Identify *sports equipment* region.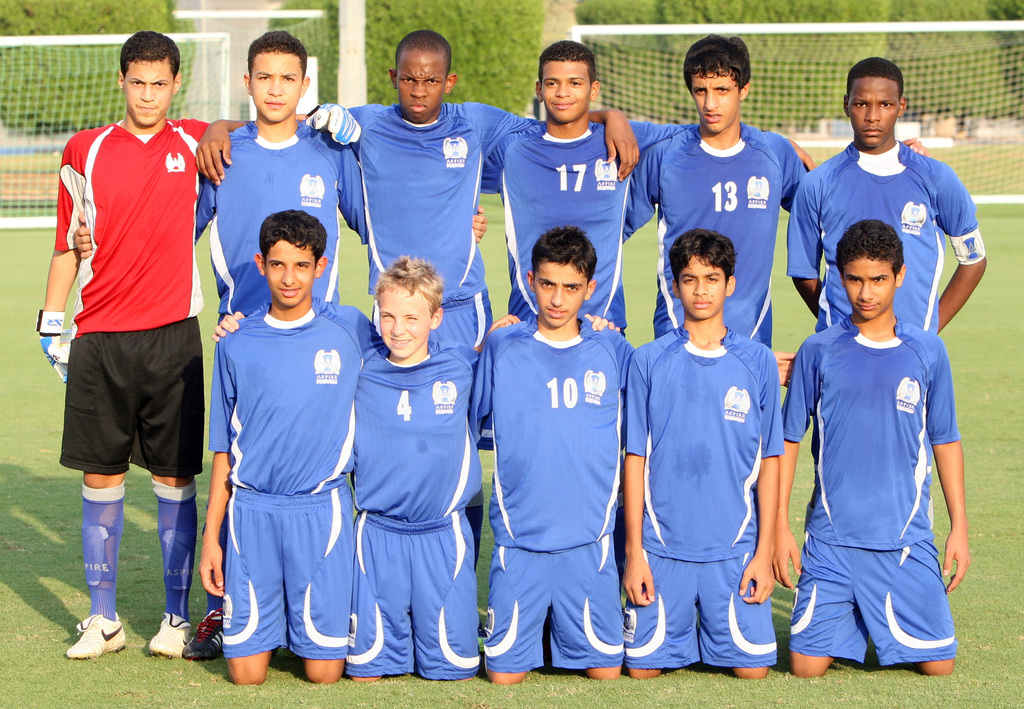
Region: [62,608,128,662].
